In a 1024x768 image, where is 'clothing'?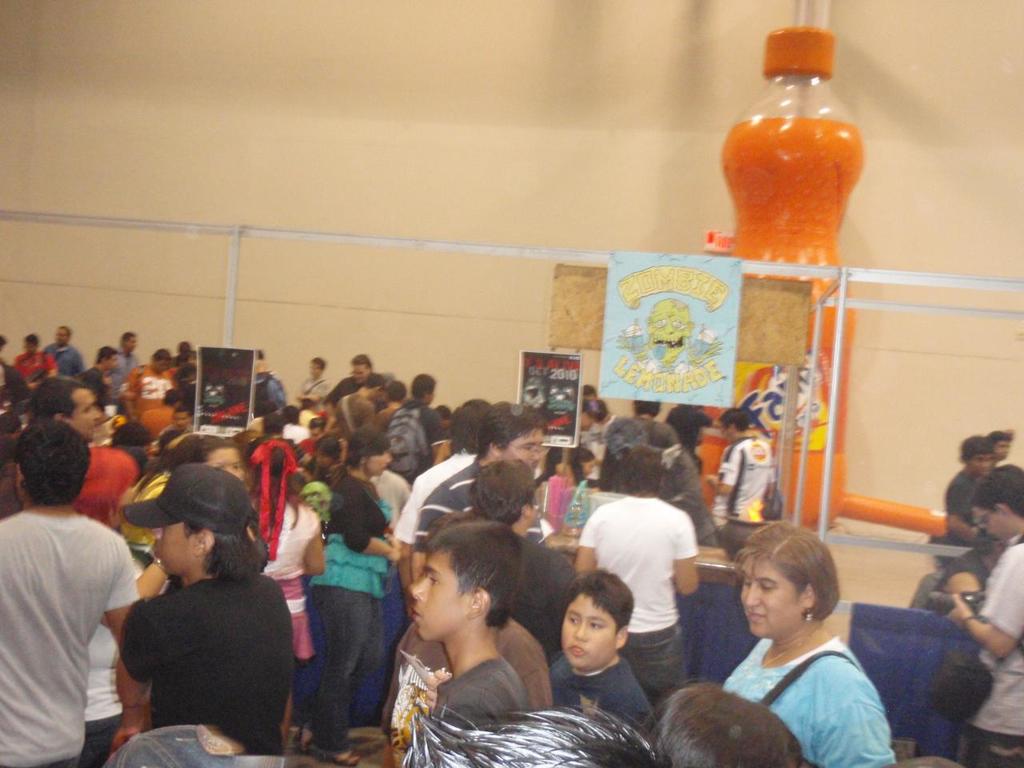
(left=269, top=494, right=319, bottom=662).
